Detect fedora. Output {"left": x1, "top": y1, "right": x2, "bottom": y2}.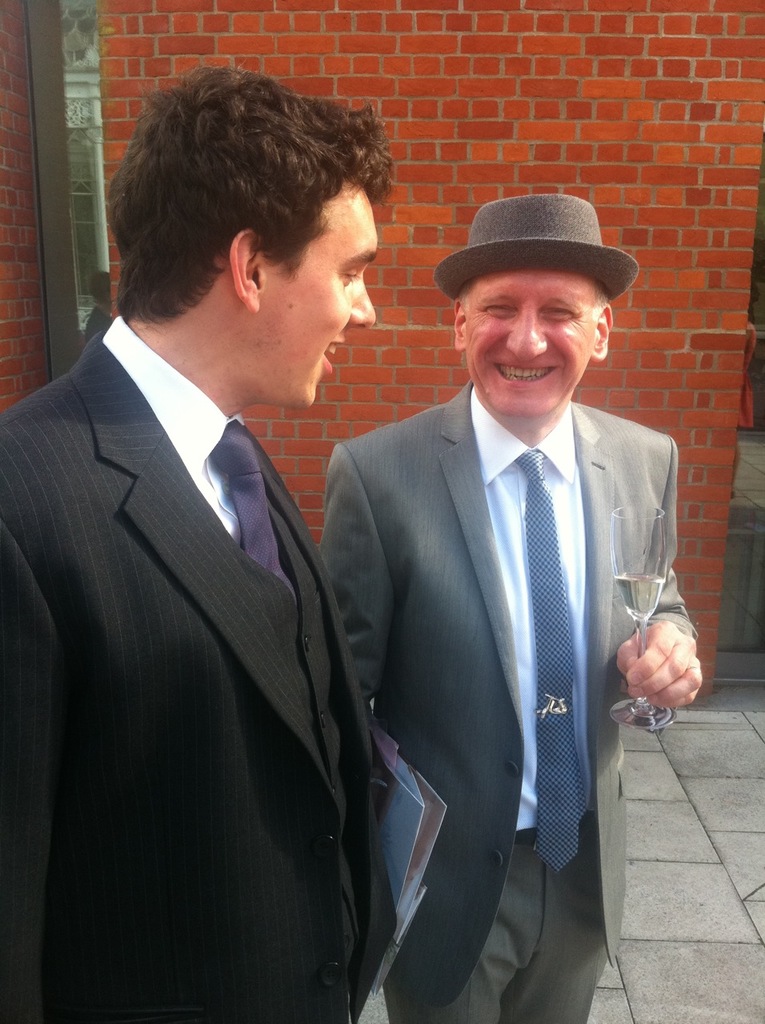
{"left": 431, "top": 193, "right": 637, "bottom": 297}.
